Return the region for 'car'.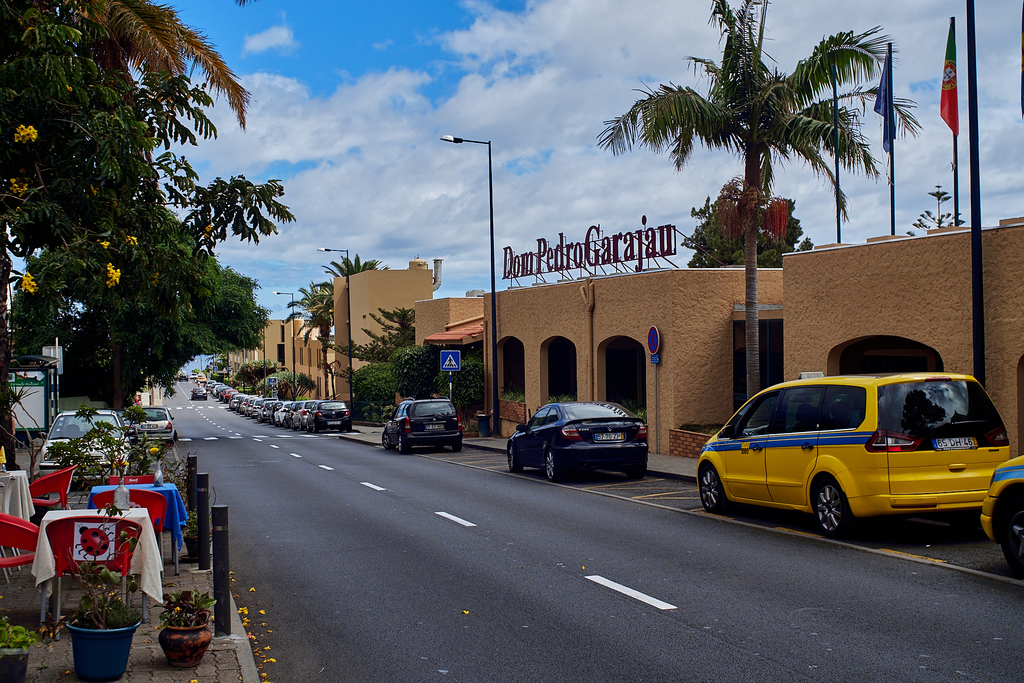
<box>128,407,174,447</box>.
